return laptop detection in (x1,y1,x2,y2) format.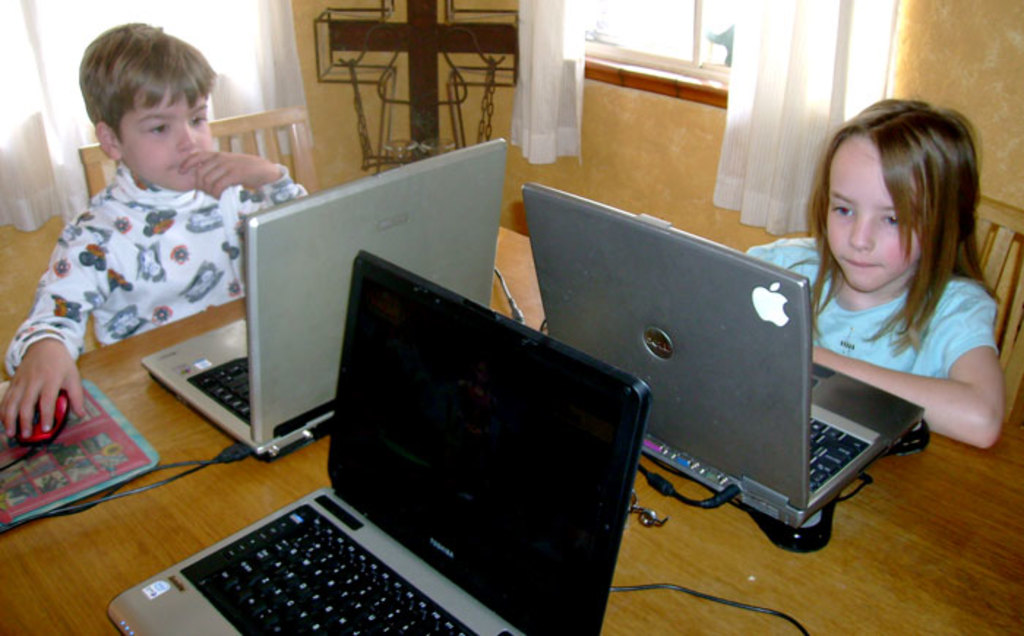
(104,249,651,635).
